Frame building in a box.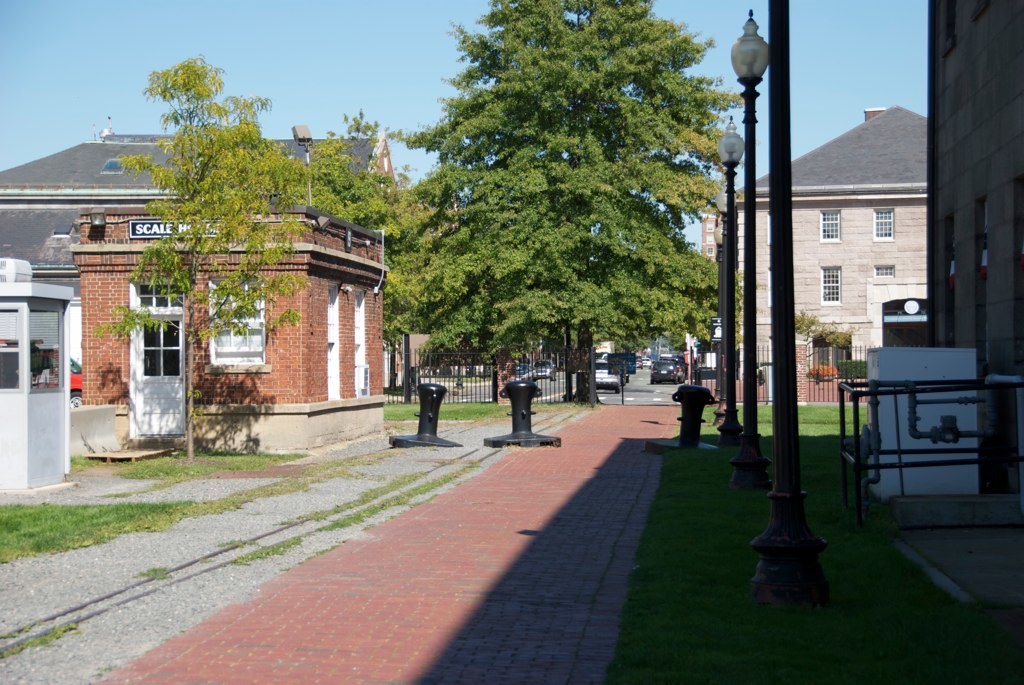
877/0/1017/524.
